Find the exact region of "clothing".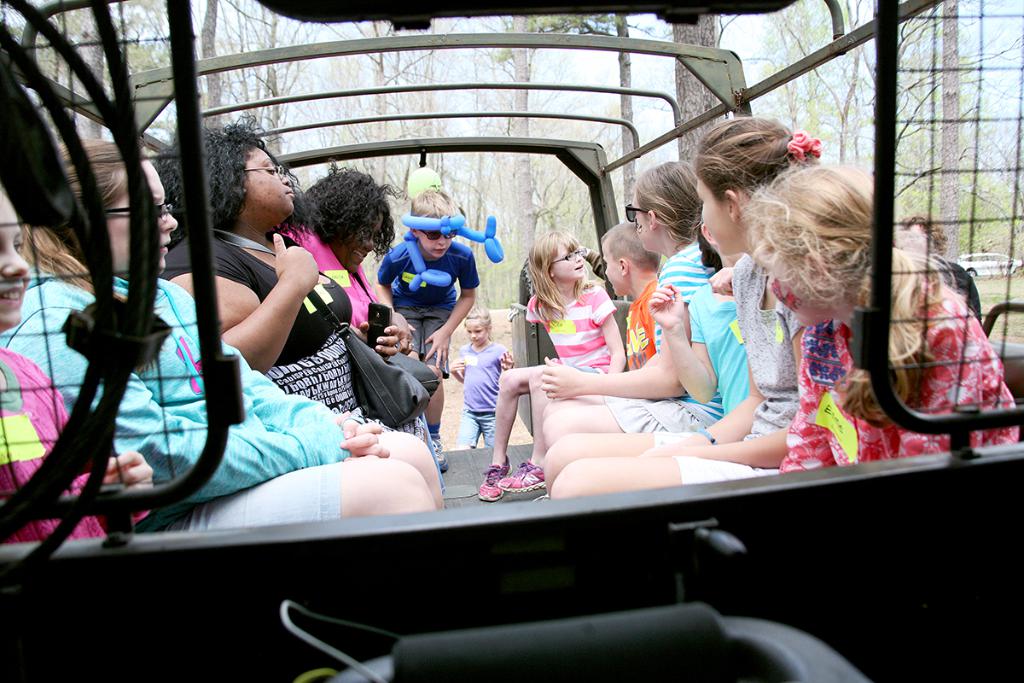
Exact region: (x1=148, y1=219, x2=437, y2=483).
